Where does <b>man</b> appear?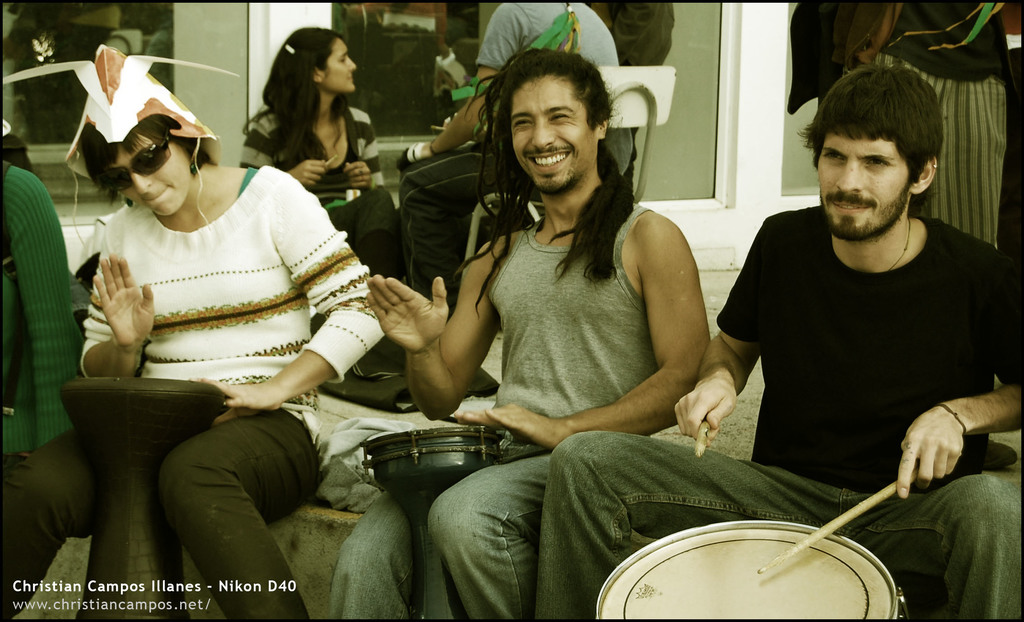
Appears at bbox=(787, 0, 1018, 252).
